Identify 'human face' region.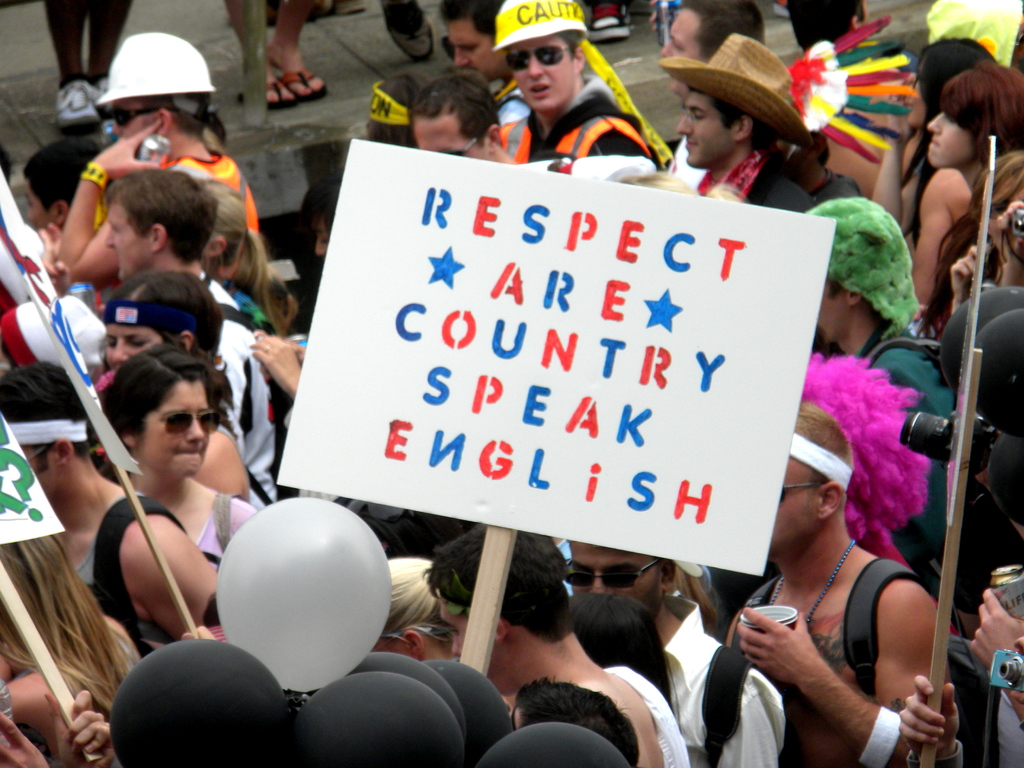
Region: <box>448,22,499,85</box>.
